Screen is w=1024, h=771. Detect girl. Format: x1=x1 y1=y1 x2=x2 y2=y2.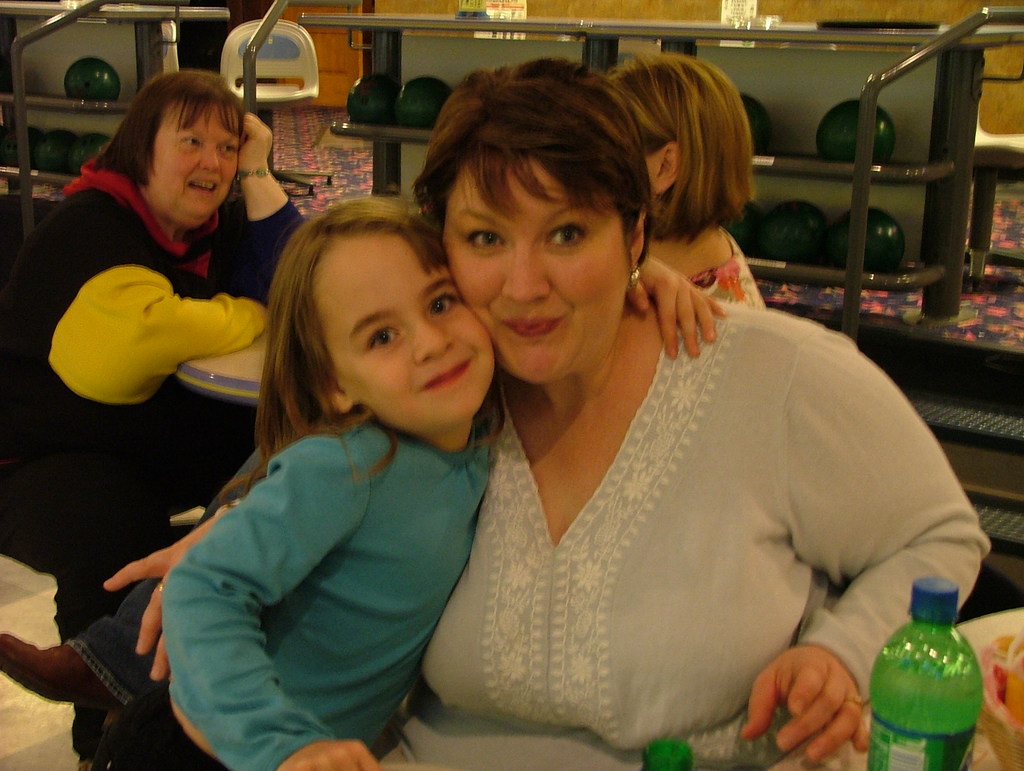
x1=608 y1=50 x2=767 y2=307.
